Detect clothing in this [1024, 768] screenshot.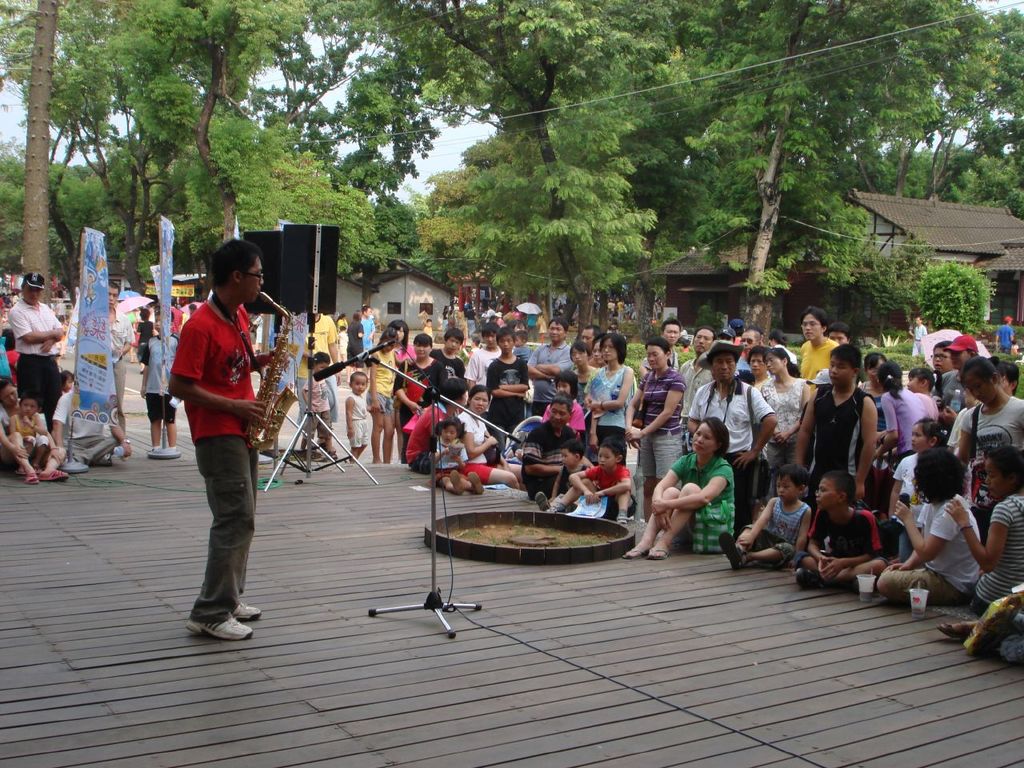
Detection: {"left": 688, "top": 378, "right": 779, "bottom": 450}.
